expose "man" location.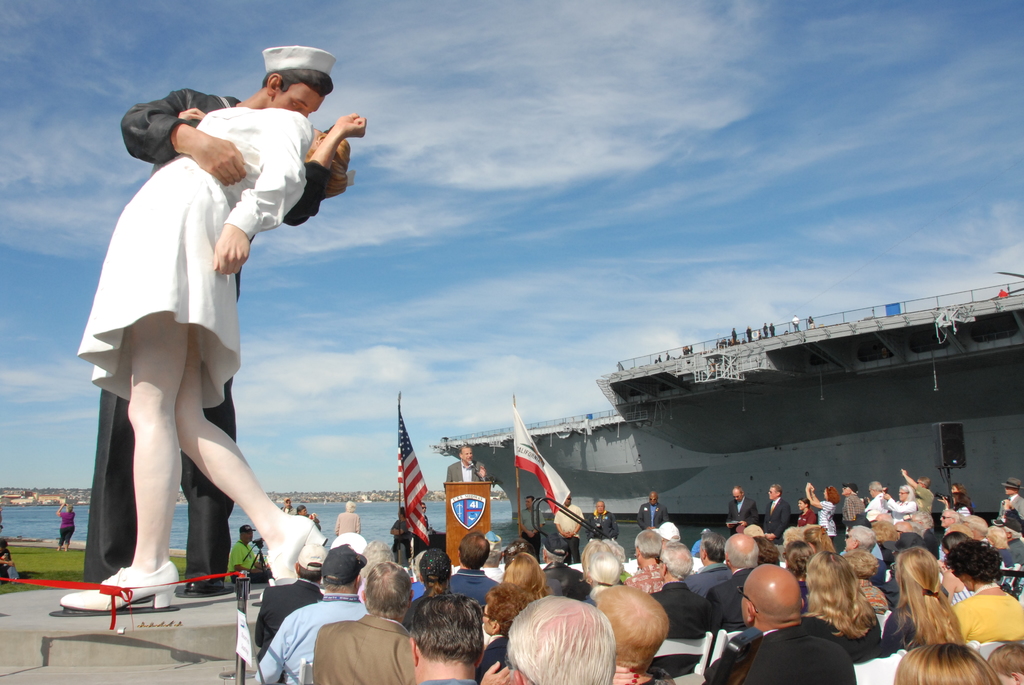
Exposed at 86:65:323:617.
